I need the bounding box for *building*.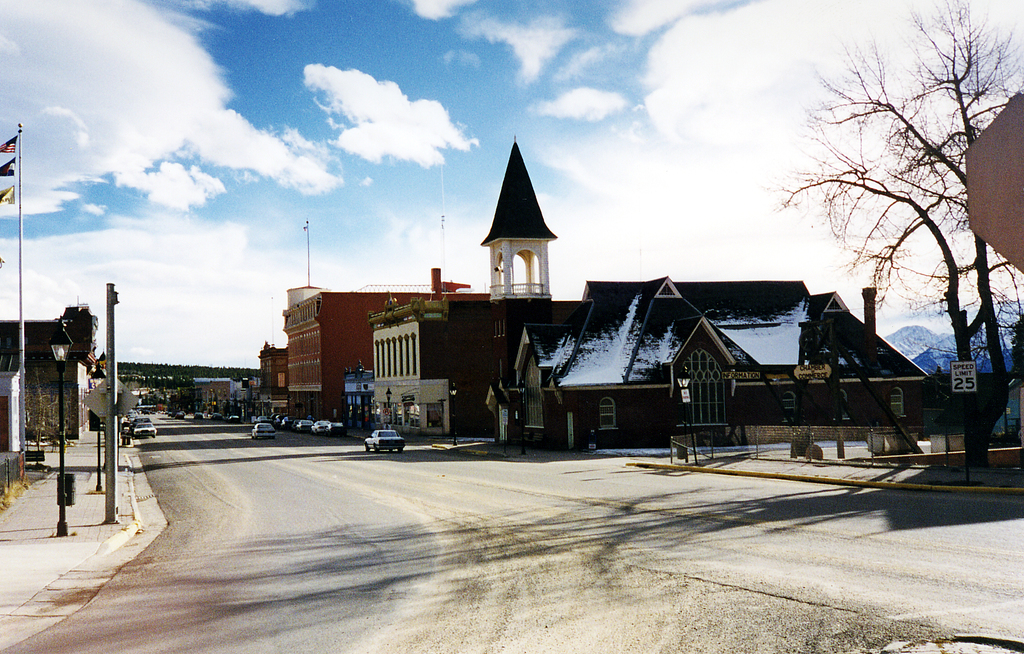
Here it is: (x1=369, y1=297, x2=490, y2=437).
